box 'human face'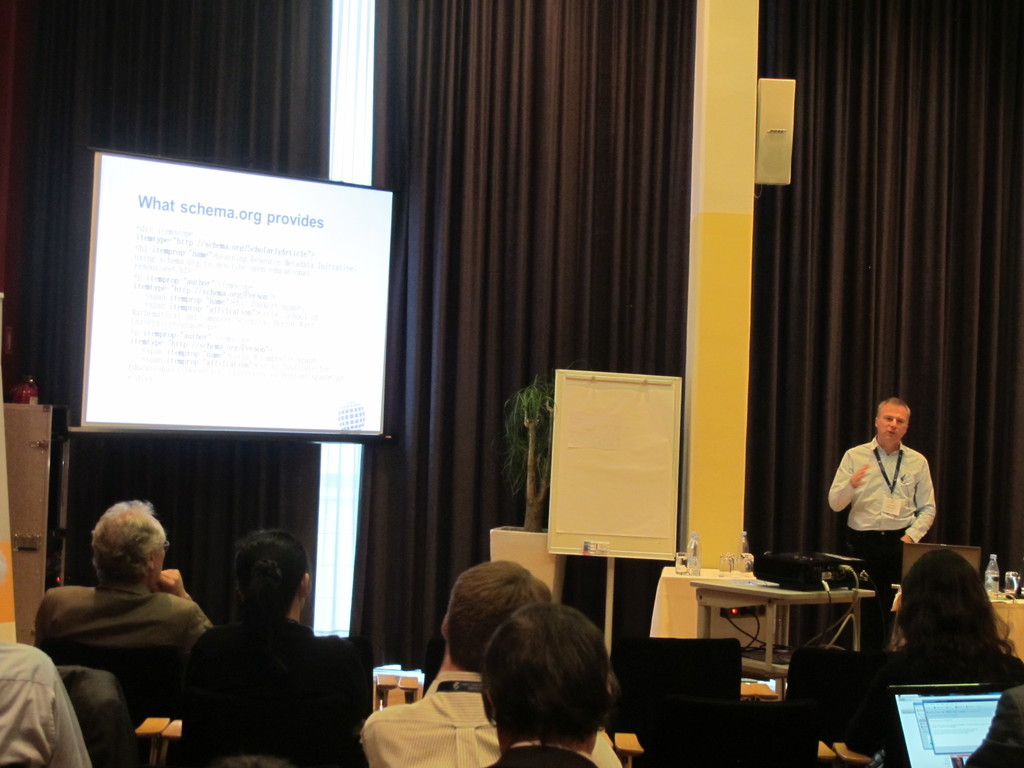
(878, 402, 911, 443)
